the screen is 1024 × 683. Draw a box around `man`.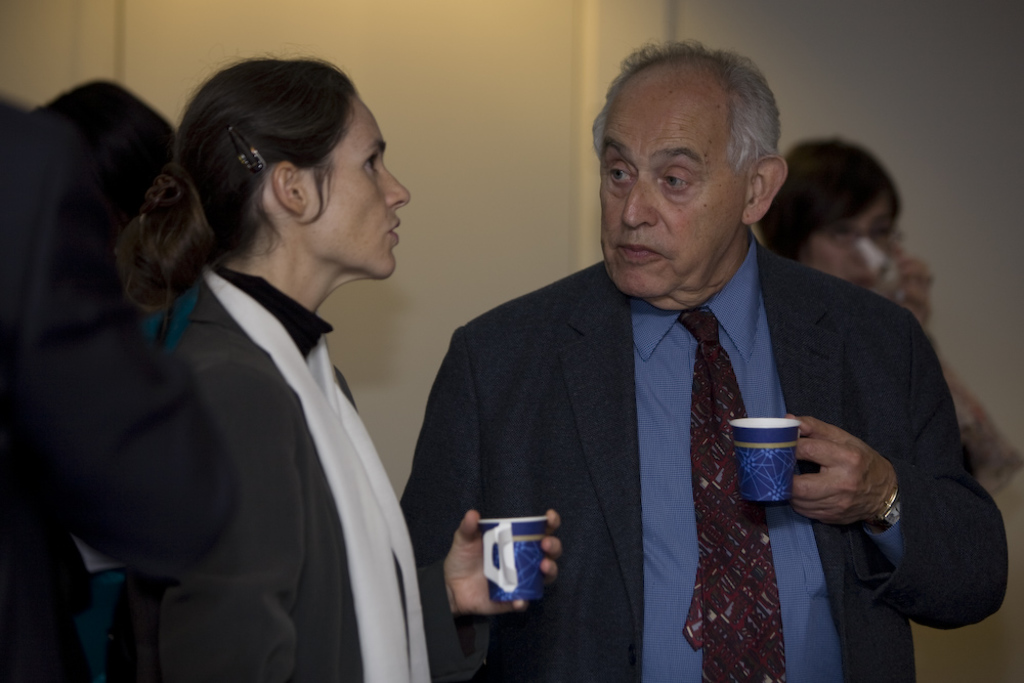
x1=387, y1=68, x2=968, y2=659.
